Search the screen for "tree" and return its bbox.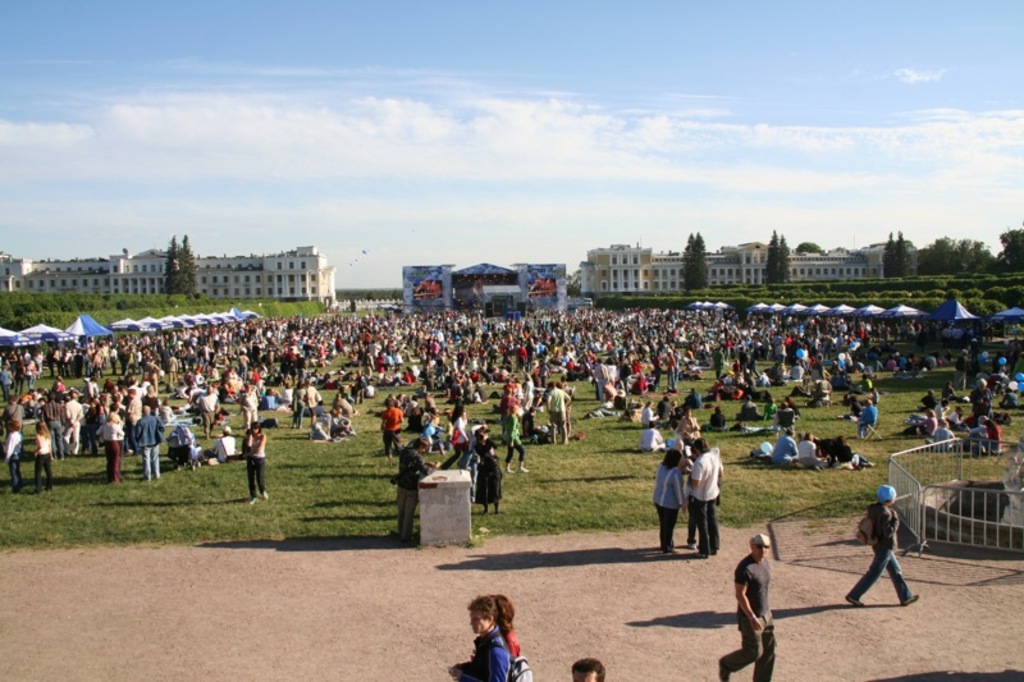
Found: box=[879, 229, 899, 284].
